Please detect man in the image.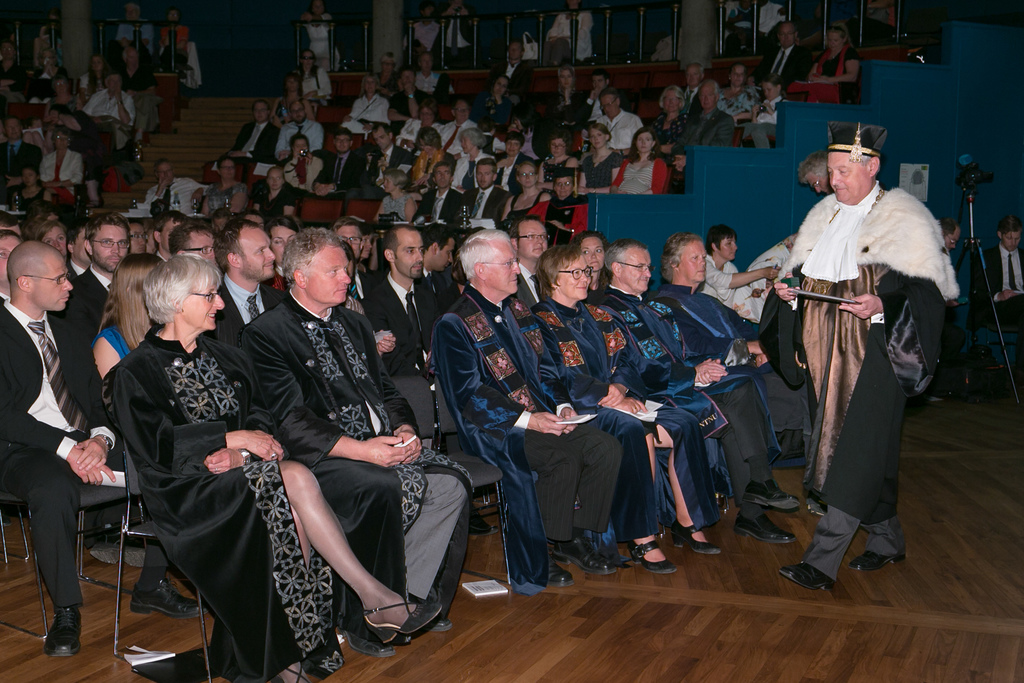
<bbox>276, 102, 325, 161</bbox>.
